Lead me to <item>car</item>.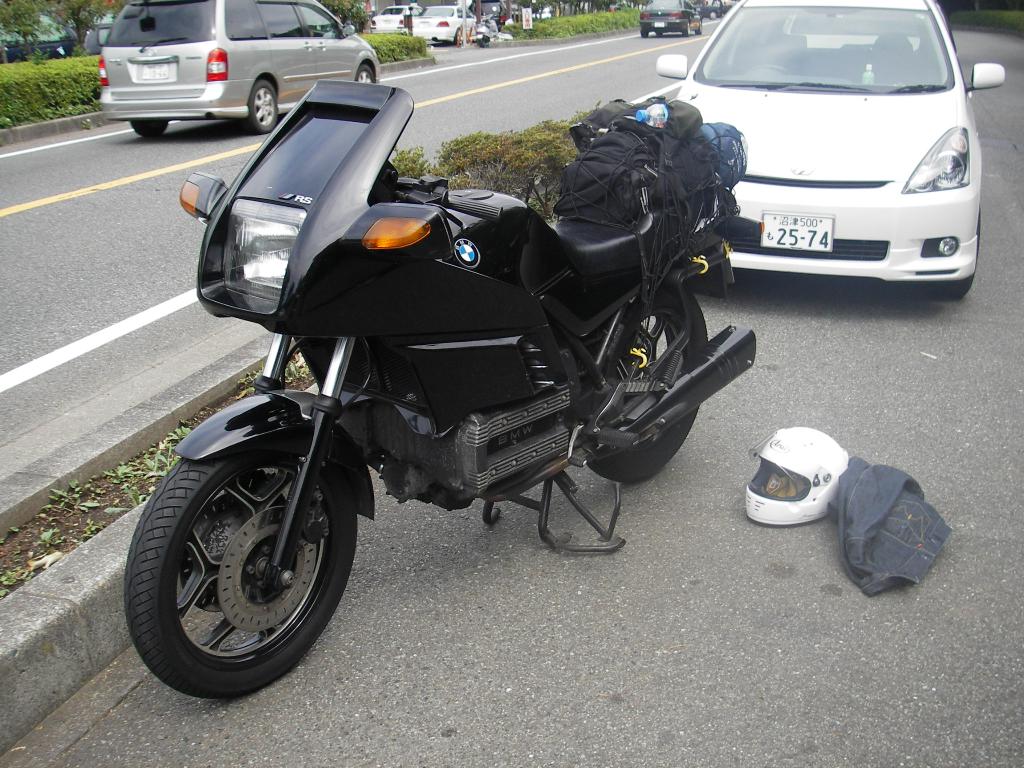
Lead to BBox(408, 4, 484, 45).
